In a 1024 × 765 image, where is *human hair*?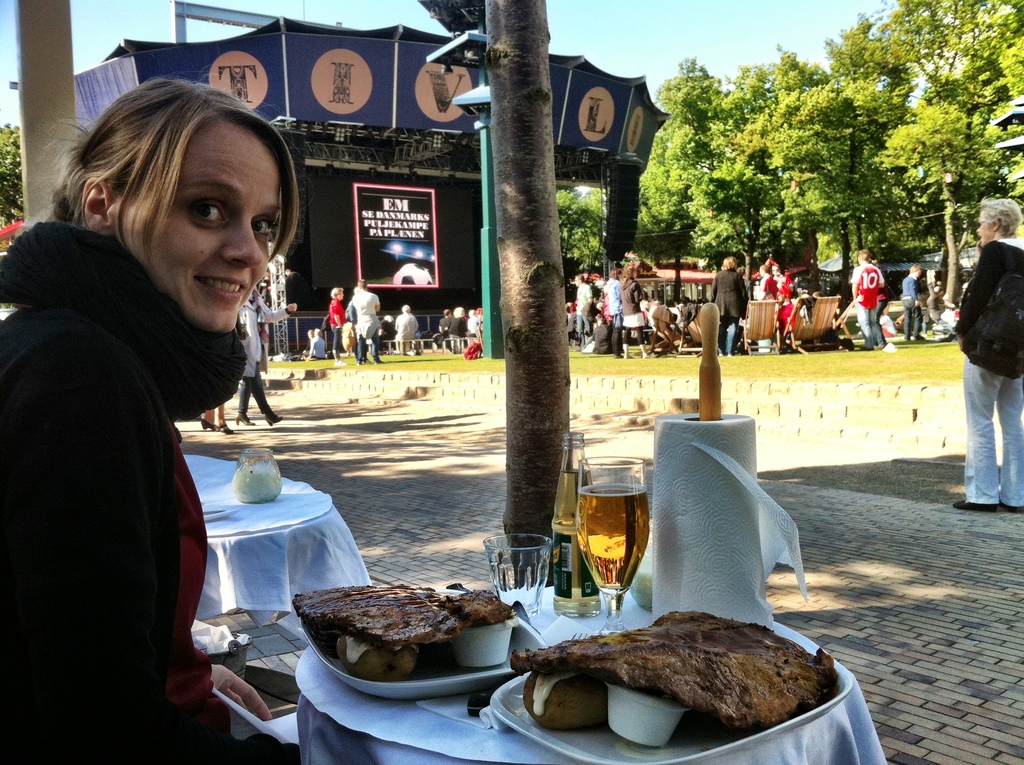
357/277/366/289.
